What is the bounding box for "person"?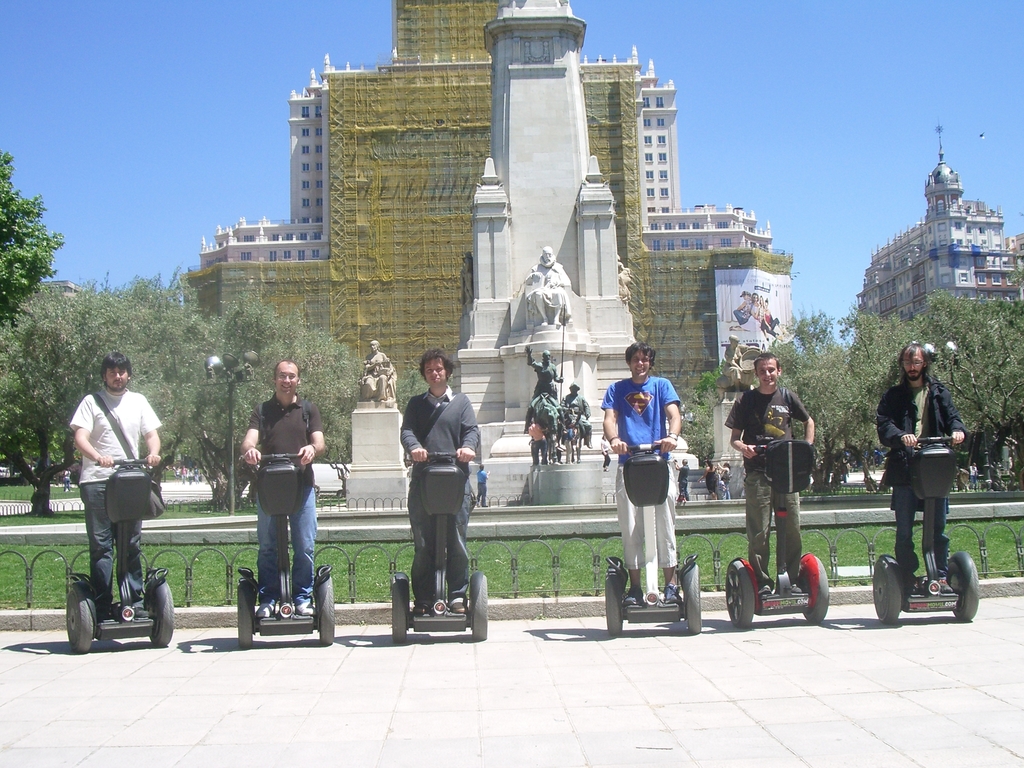
{"left": 518, "top": 344, "right": 566, "bottom": 421}.
